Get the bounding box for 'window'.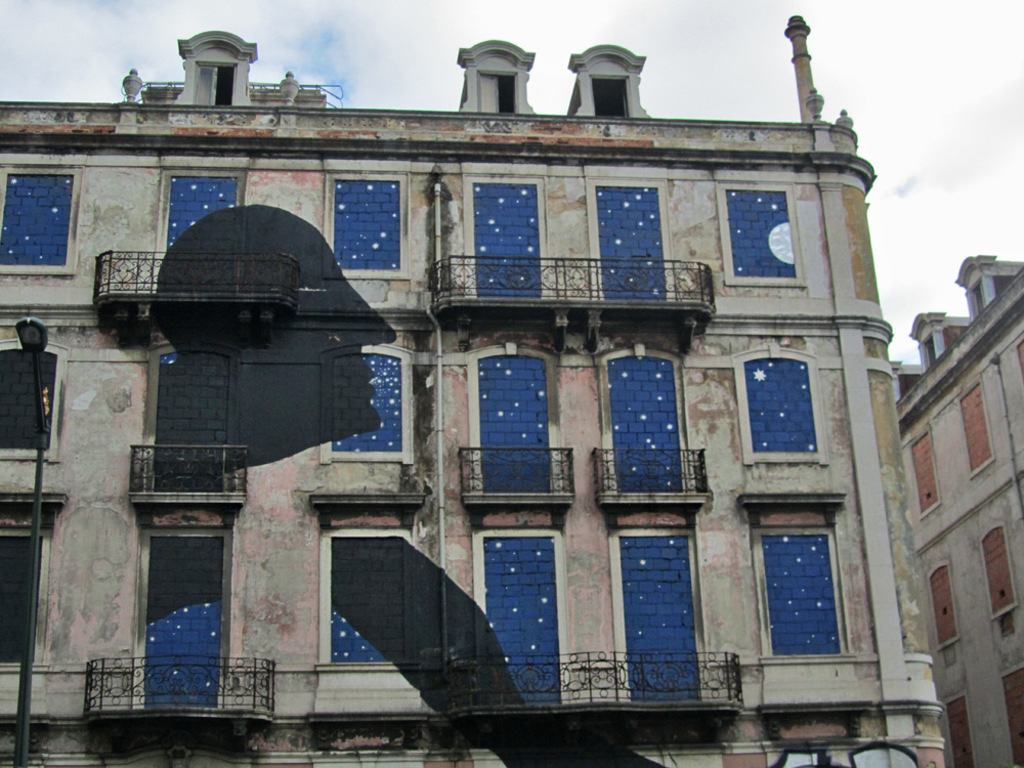
l=0, t=174, r=73, b=265.
